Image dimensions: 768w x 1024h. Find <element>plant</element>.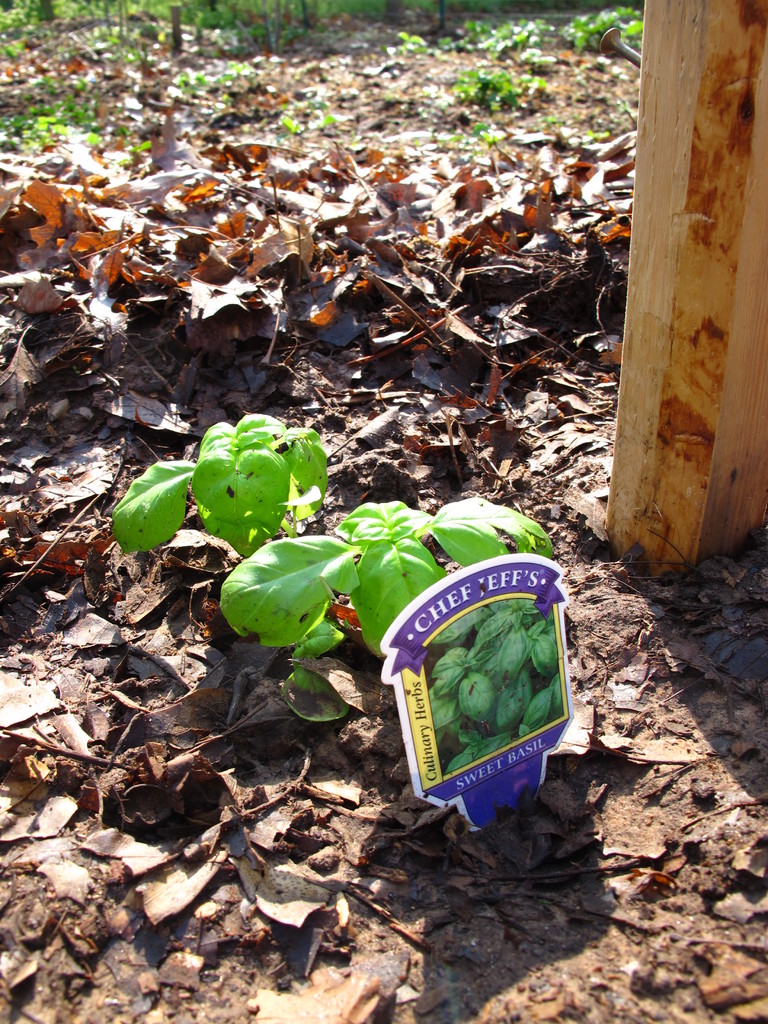
rect(174, 63, 200, 90).
